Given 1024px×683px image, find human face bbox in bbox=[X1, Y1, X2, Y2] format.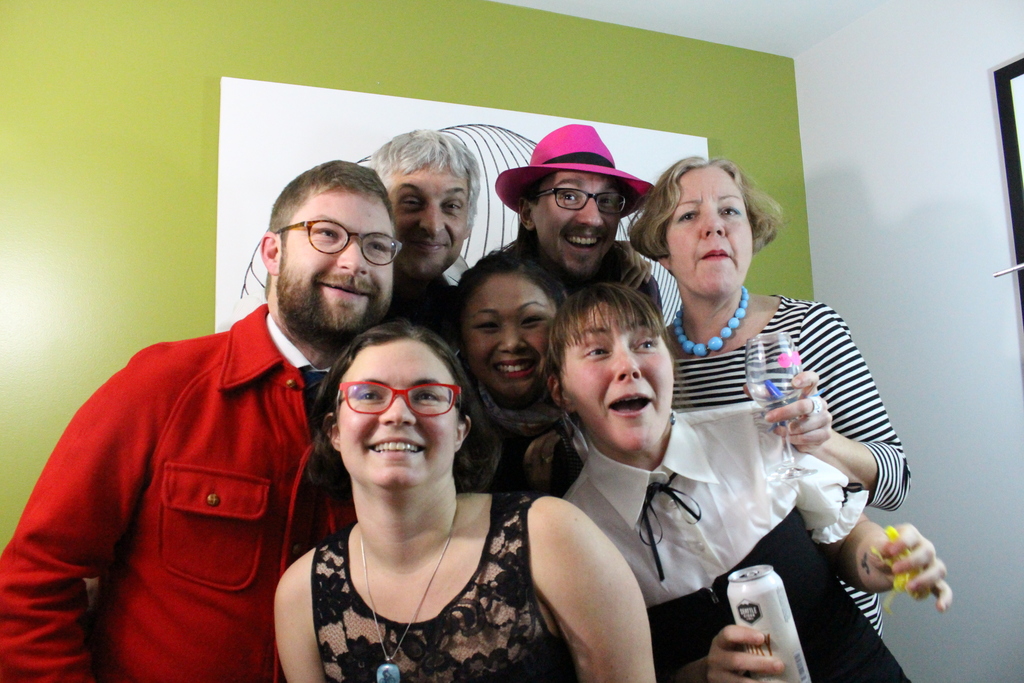
bbox=[390, 165, 471, 277].
